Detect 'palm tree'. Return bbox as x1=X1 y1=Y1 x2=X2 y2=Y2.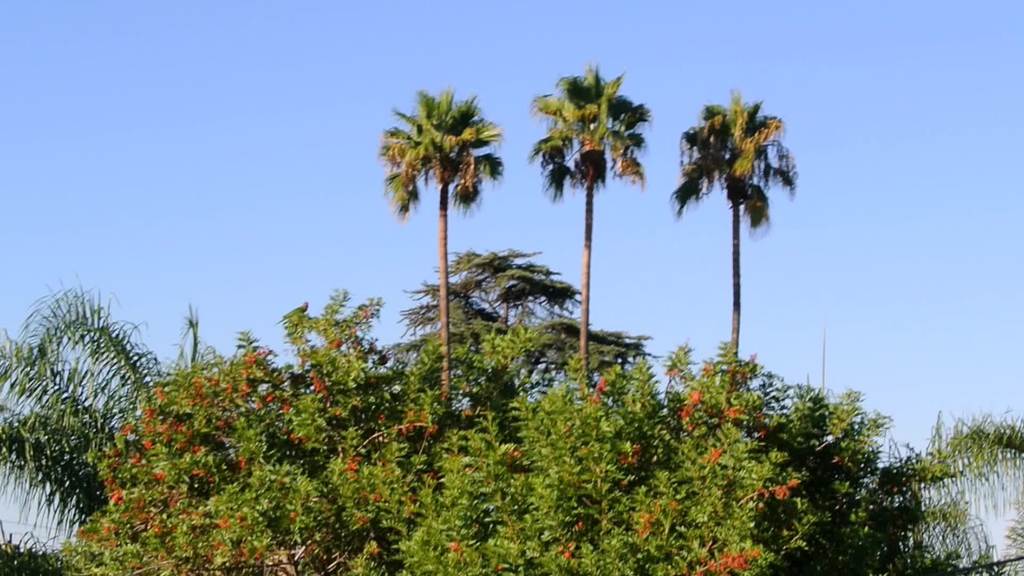
x1=536 y1=77 x2=630 y2=405.
